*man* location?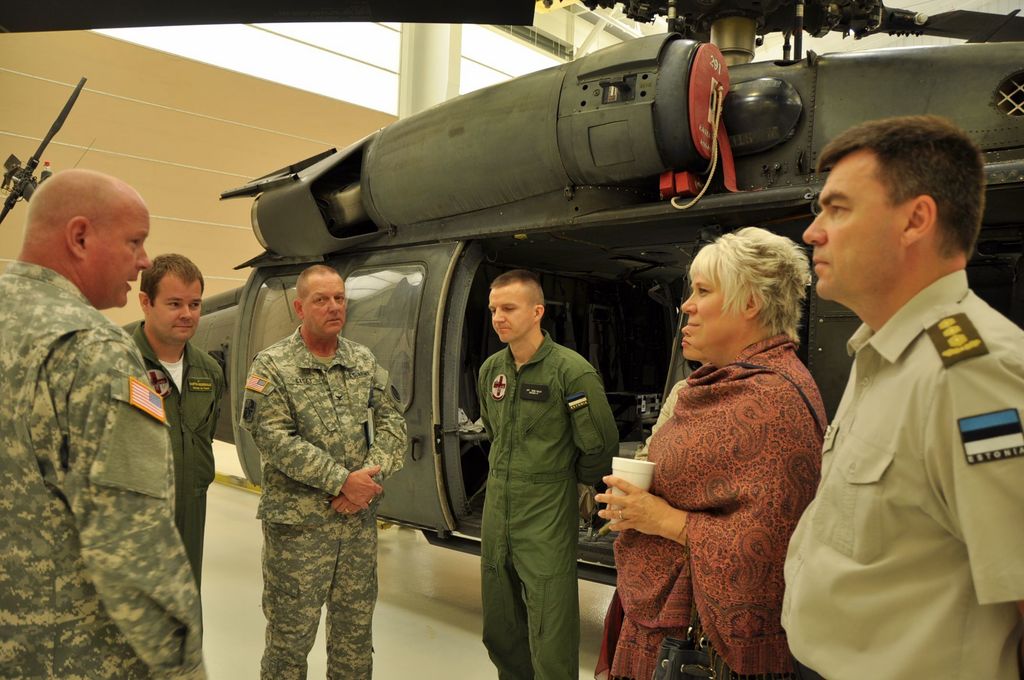
box=[0, 168, 200, 679]
